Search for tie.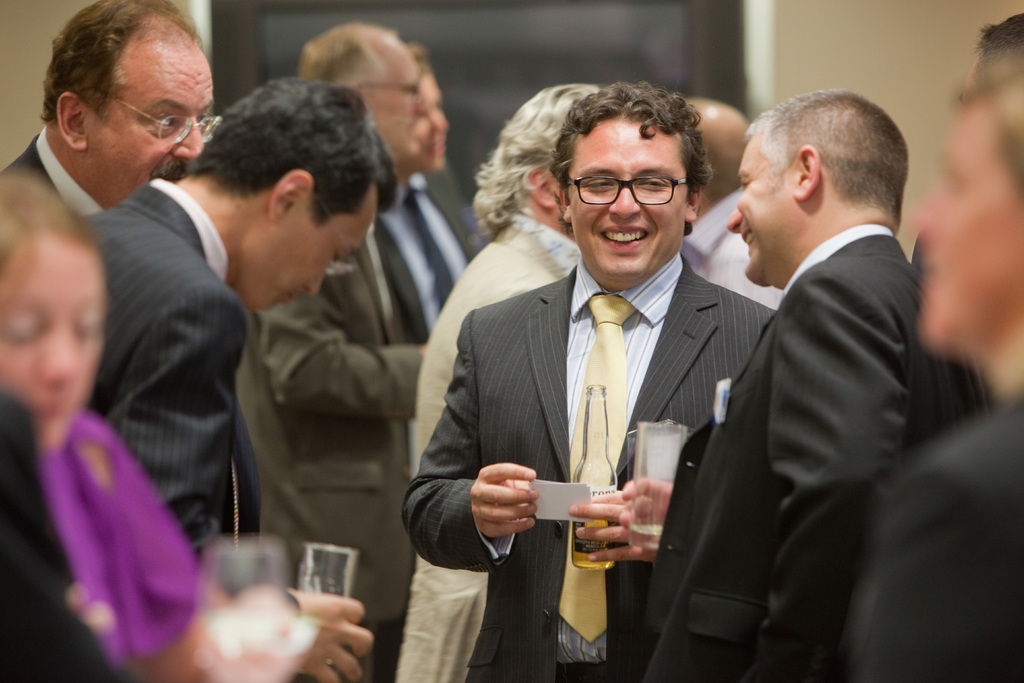
Found at 556 293 634 638.
